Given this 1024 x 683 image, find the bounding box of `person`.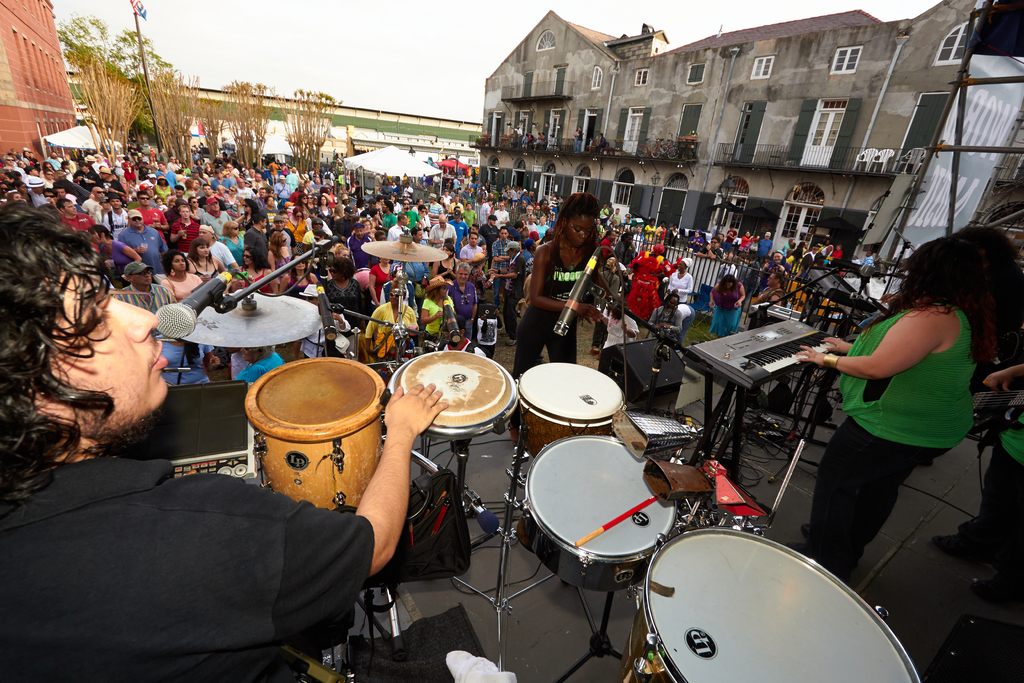
crop(764, 279, 793, 309).
